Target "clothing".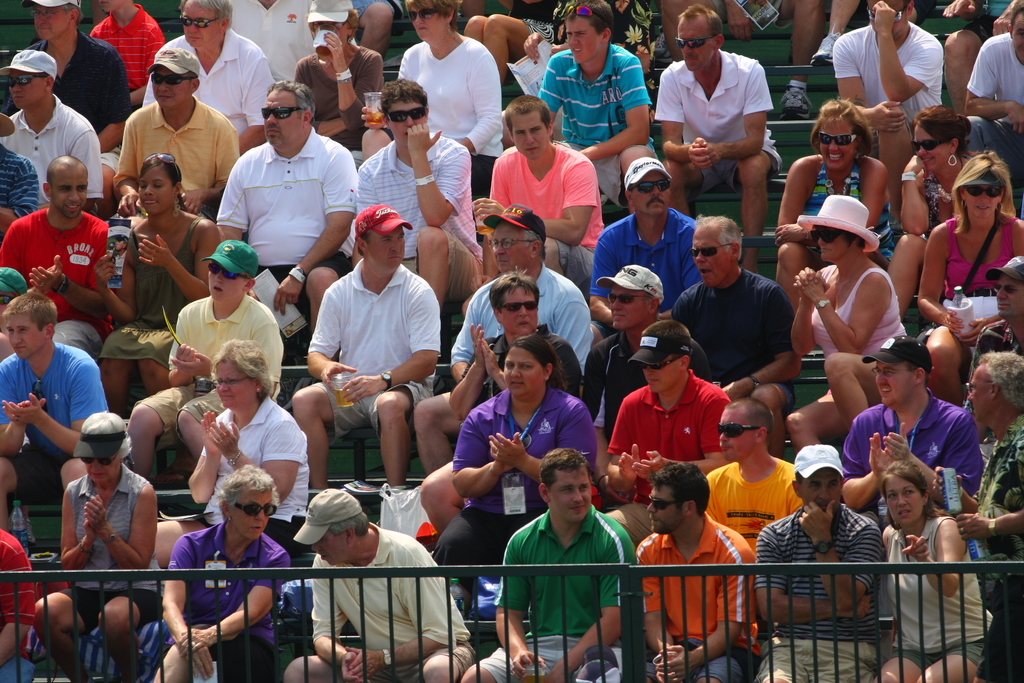
Target region: select_region(317, 257, 449, 457).
